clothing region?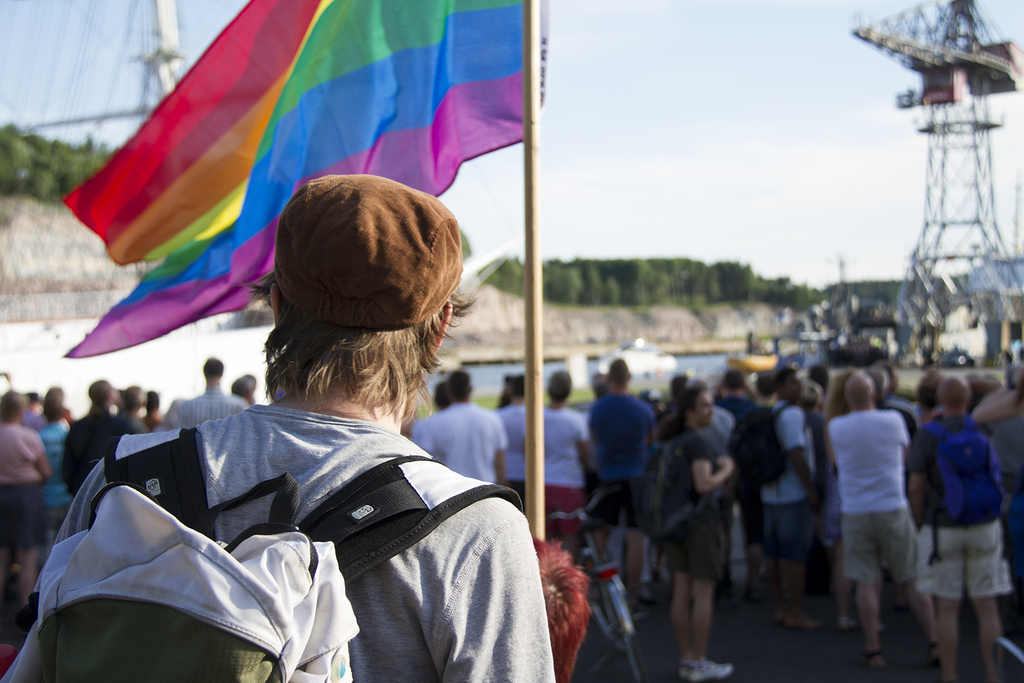
rect(60, 409, 131, 492)
